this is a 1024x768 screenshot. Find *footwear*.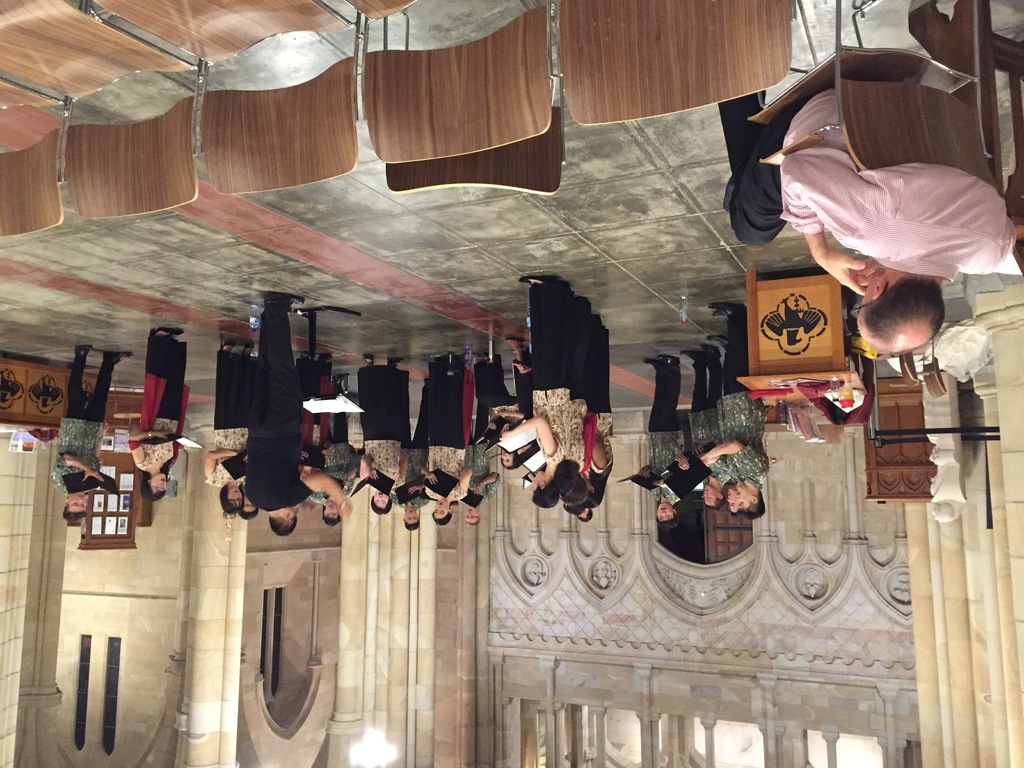
Bounding box: (490,351,503,364).
